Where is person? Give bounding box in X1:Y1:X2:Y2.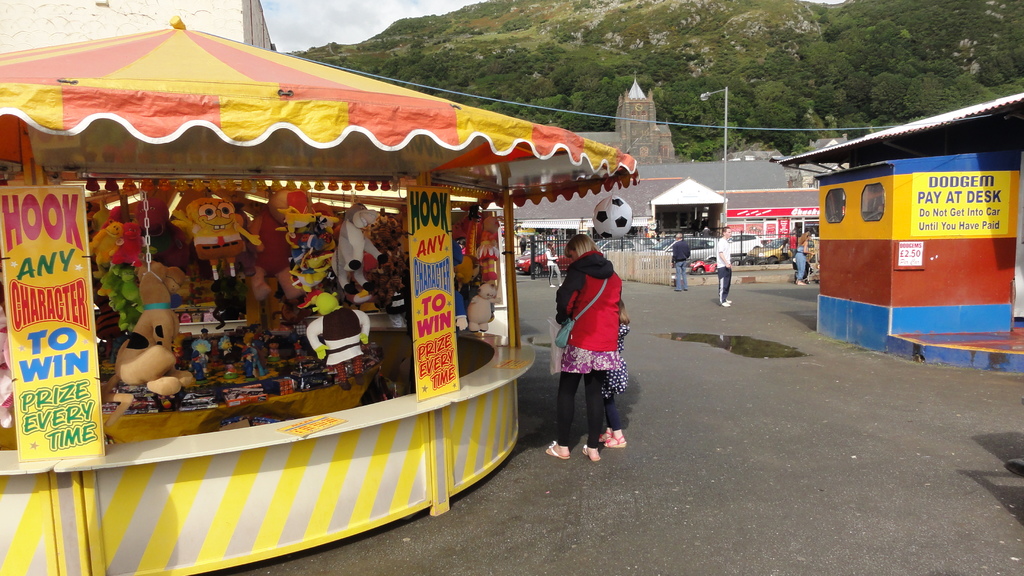
712:220:735:311.
